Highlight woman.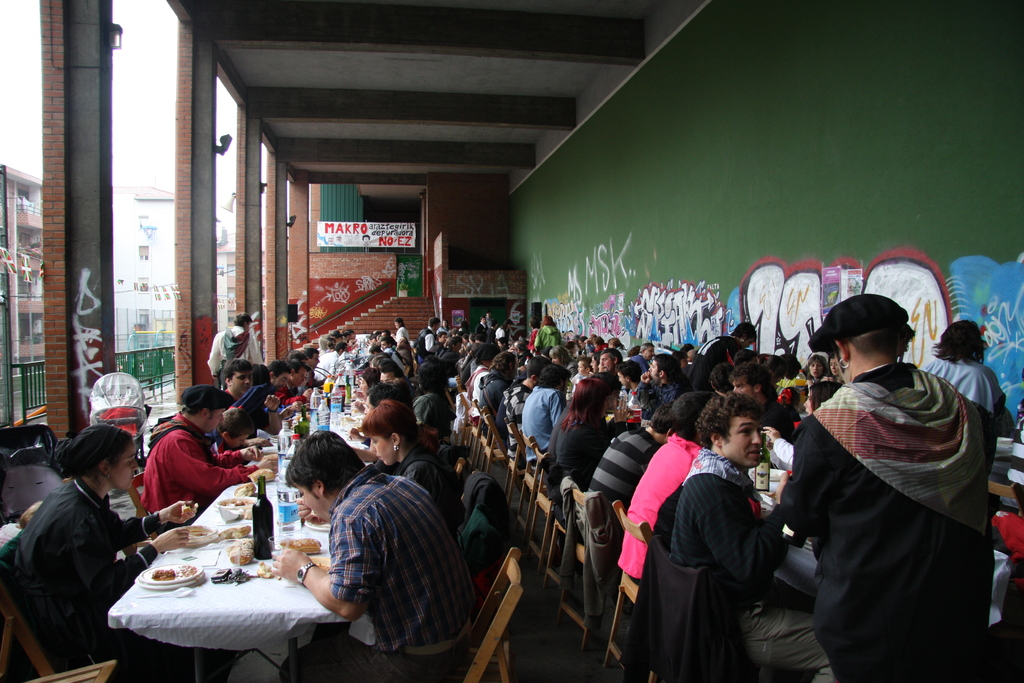
Highlighted region: box=[357, 397, 454, 520].
